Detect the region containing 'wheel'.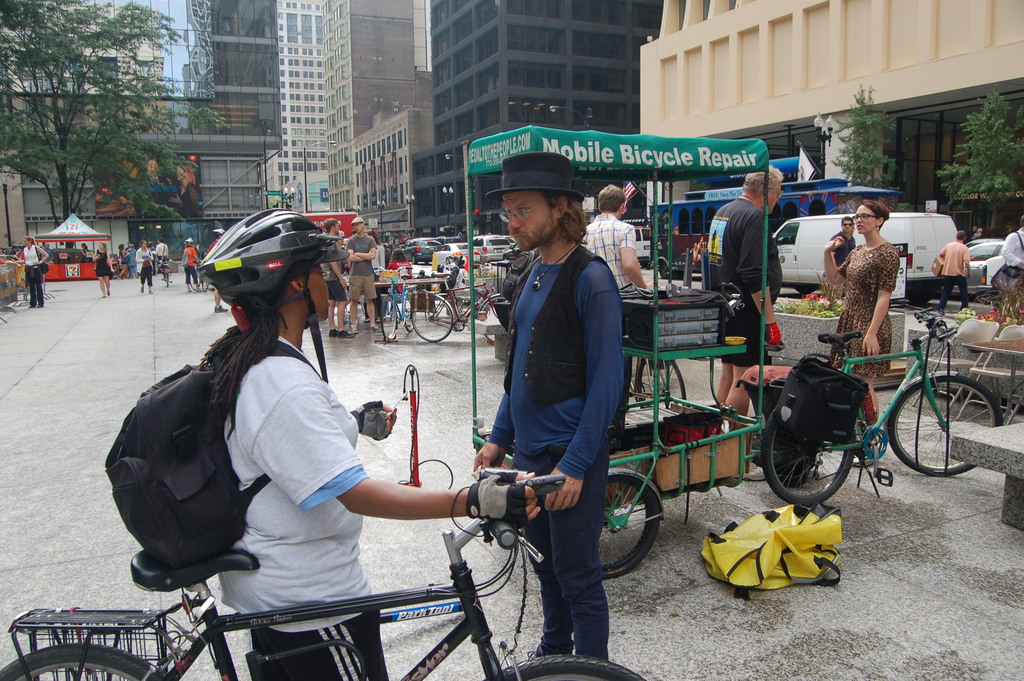
locate(762, 403, 856, 504).
